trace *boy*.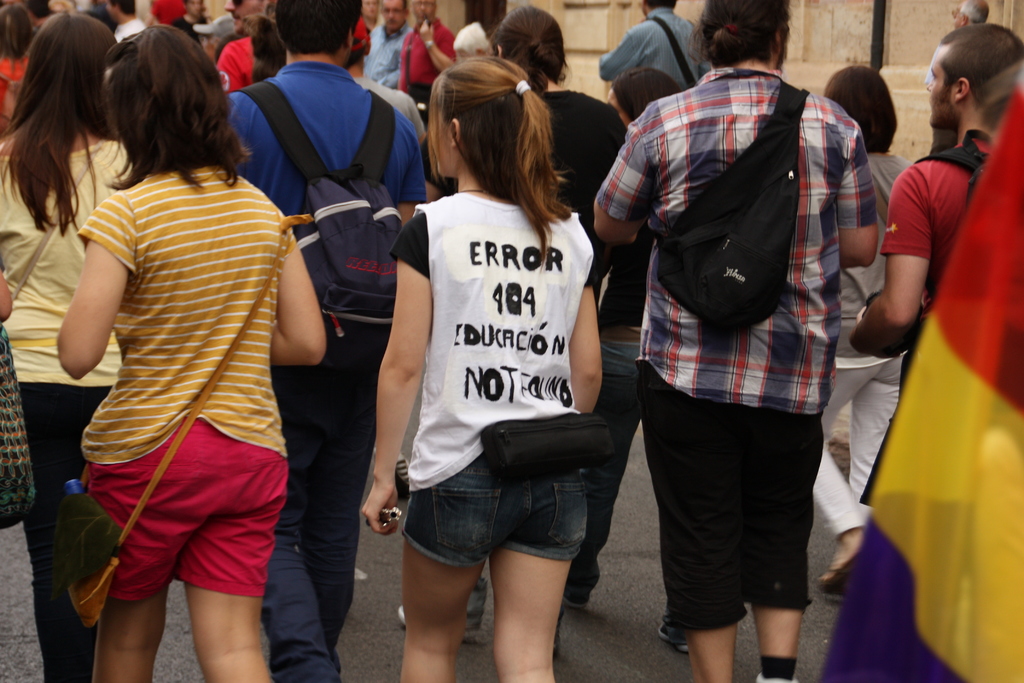
Traced to (left=224, top=0, right=426, bottom=682).
